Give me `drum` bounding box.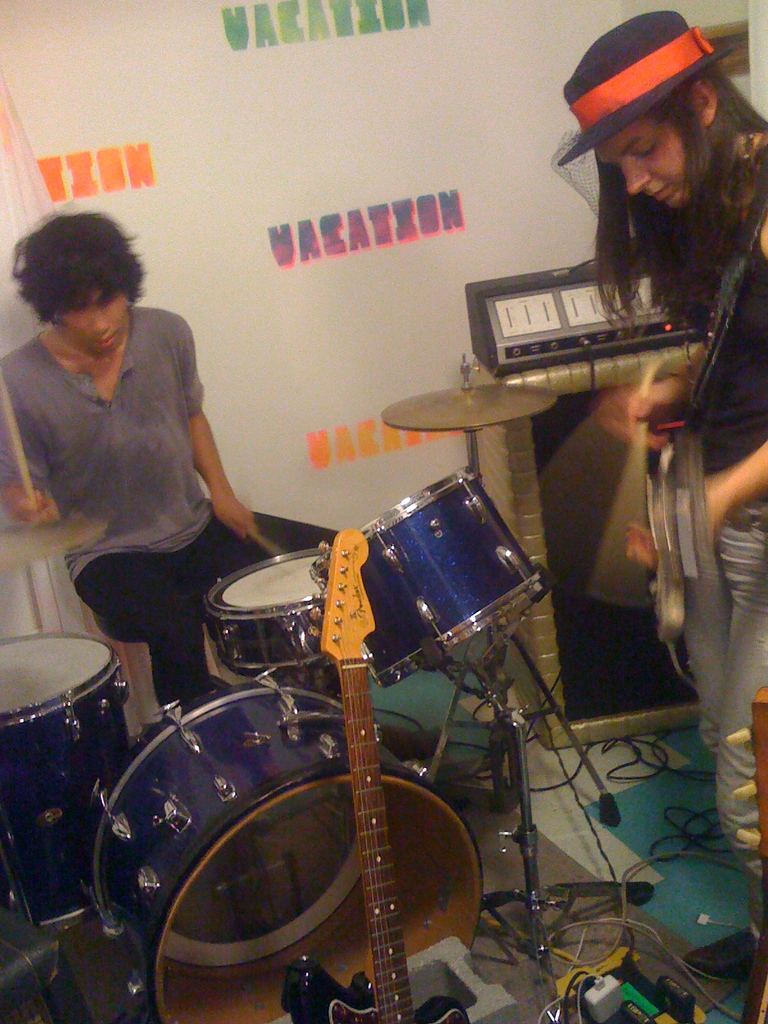
box=[204, 551, 332, 668].
